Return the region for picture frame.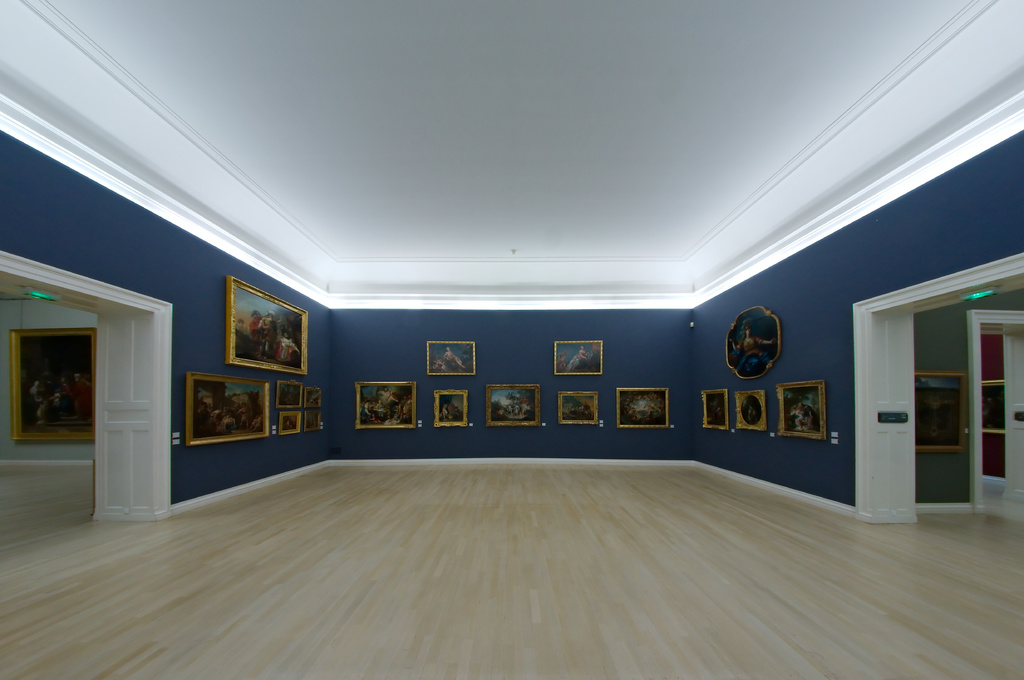
[left=556, top=390, right=600, bottom=426].
